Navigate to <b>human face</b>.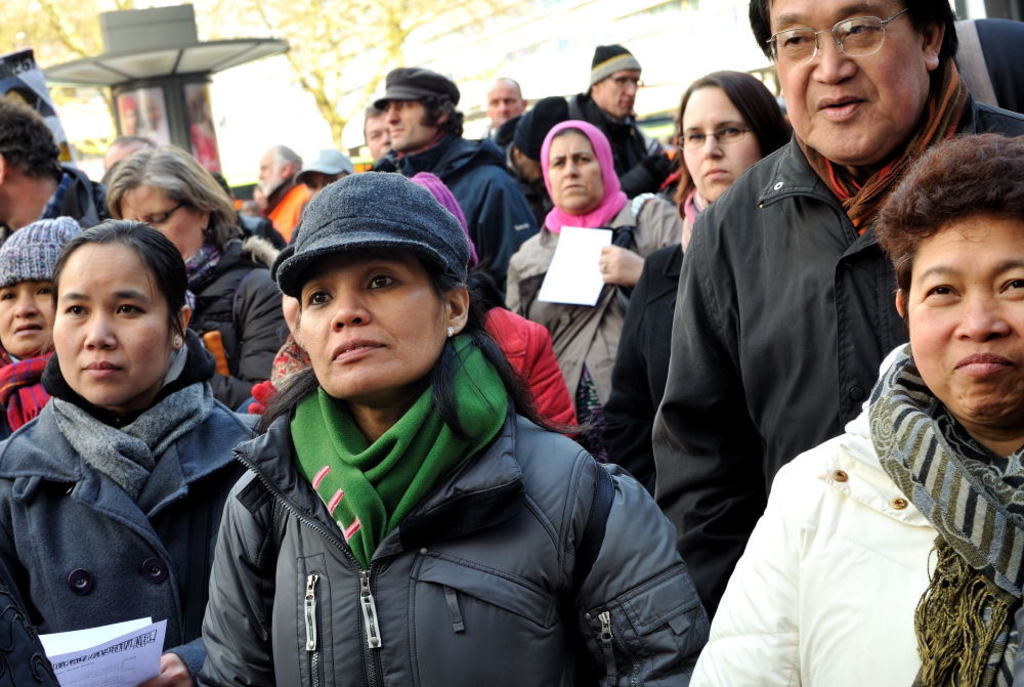
Navigation target: (389,98,435,149).
